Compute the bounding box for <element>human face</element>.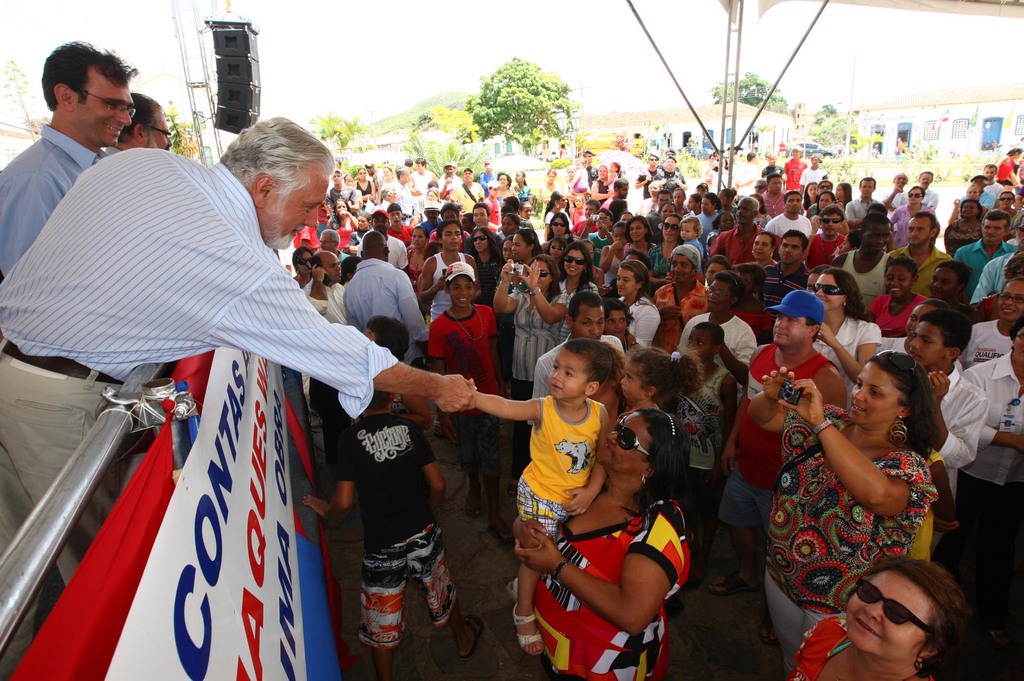
[x1=563, y1=250, x2=584, y2=277].
